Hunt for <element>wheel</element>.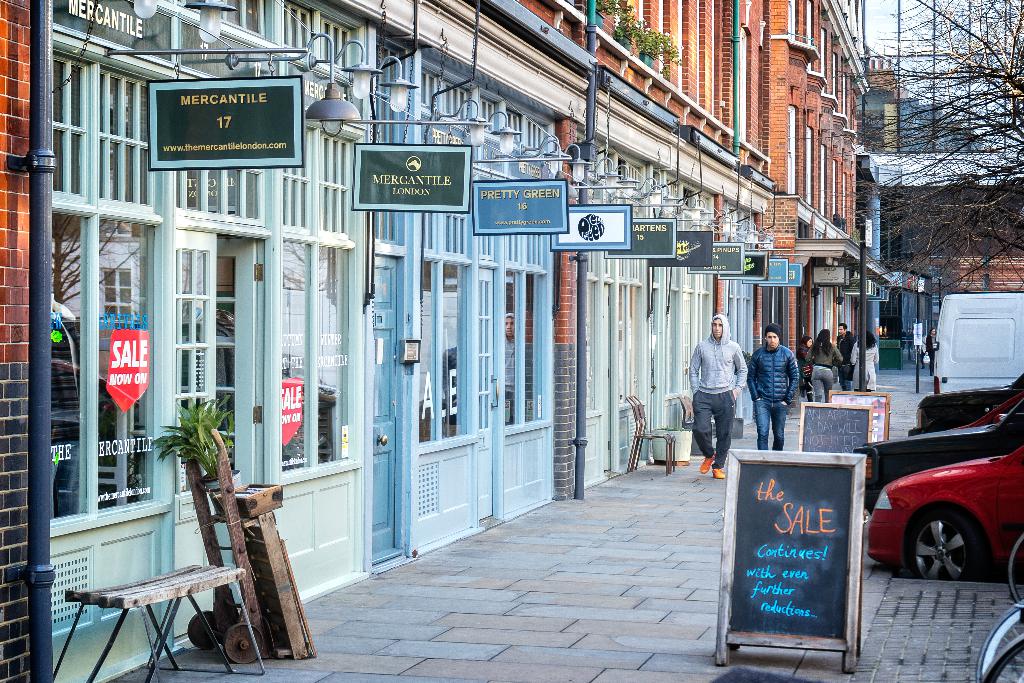
Hunted down at l=911, t=505, r=989, b=580.
